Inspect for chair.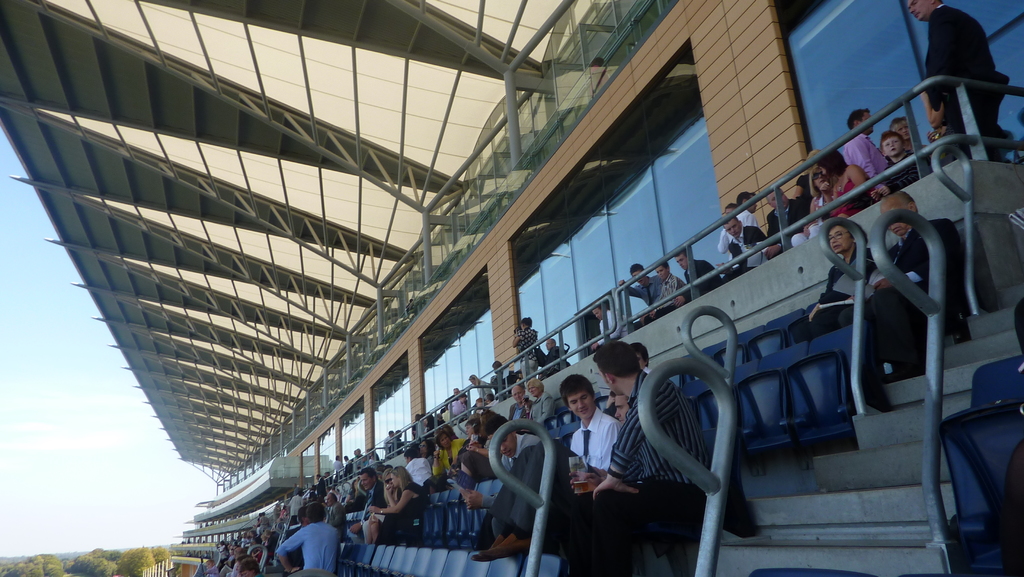
Inspection: region(444, 486, 460, 540).
